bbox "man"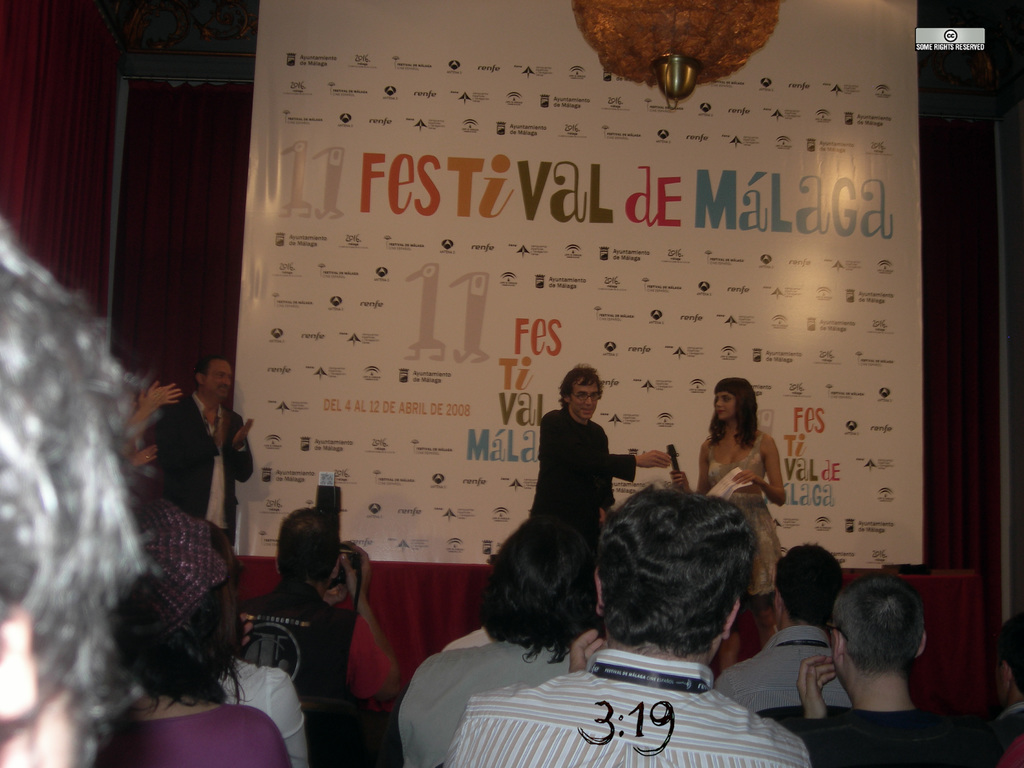
bbox=[959, 611, 1023, 767]
